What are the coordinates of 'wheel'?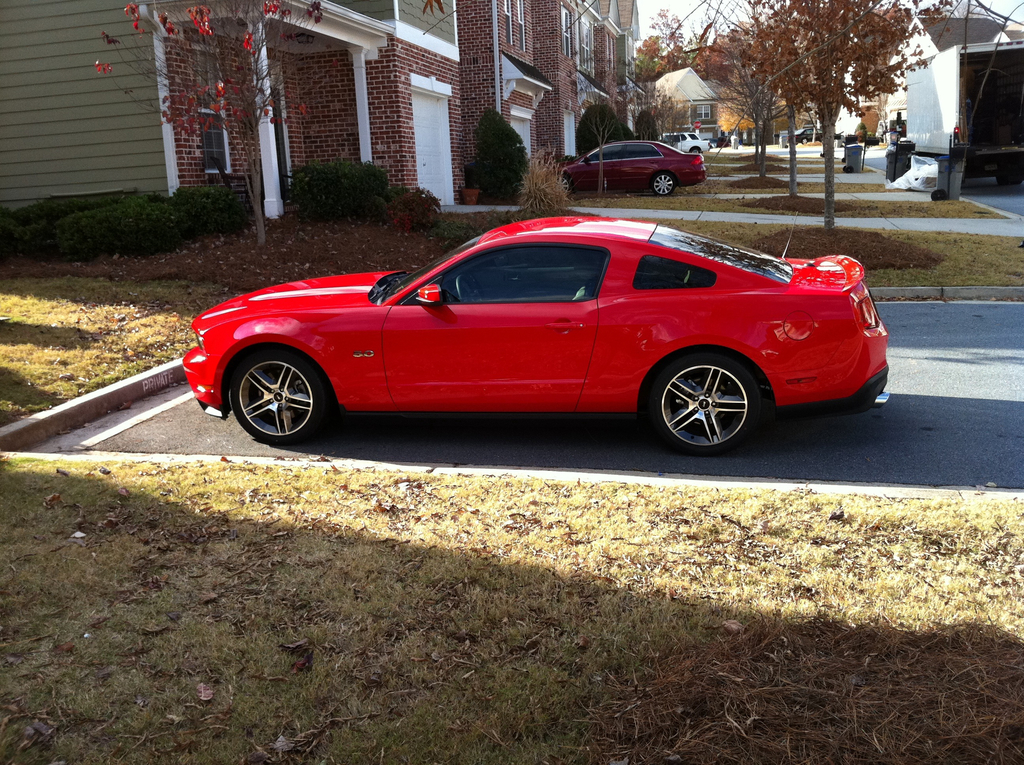
[left=648, top=351, right=760, bottom=453].
